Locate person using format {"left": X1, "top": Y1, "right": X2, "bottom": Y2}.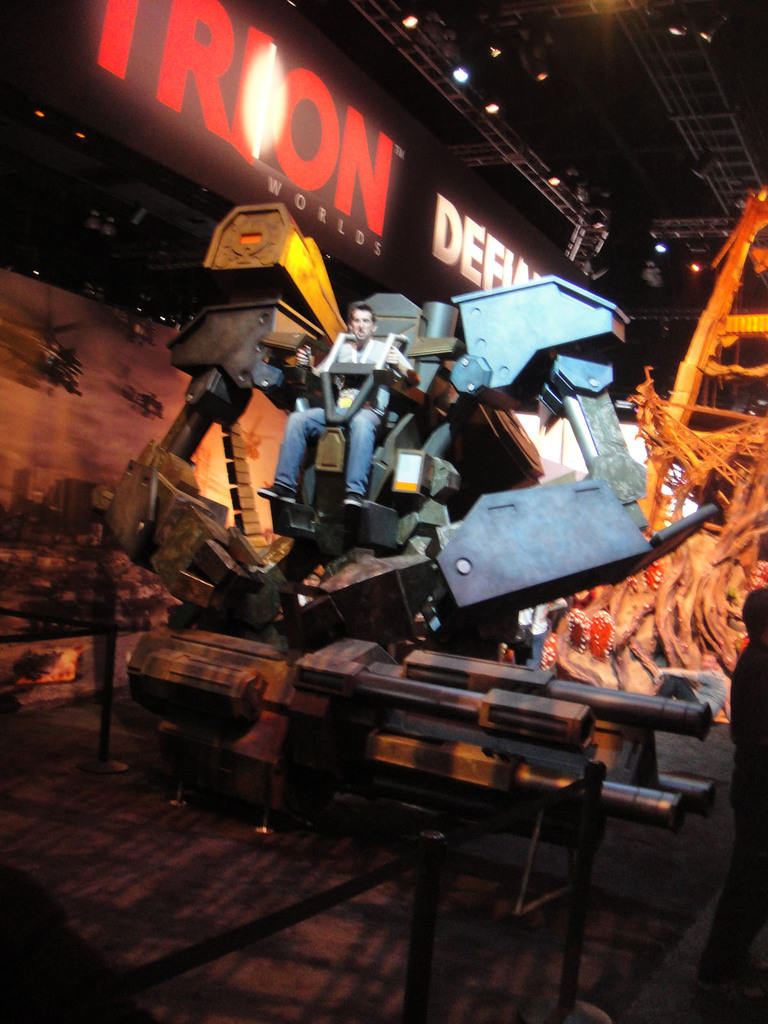
{"left": 262, "top": 301, "right": 412, "bottom": 517}.
